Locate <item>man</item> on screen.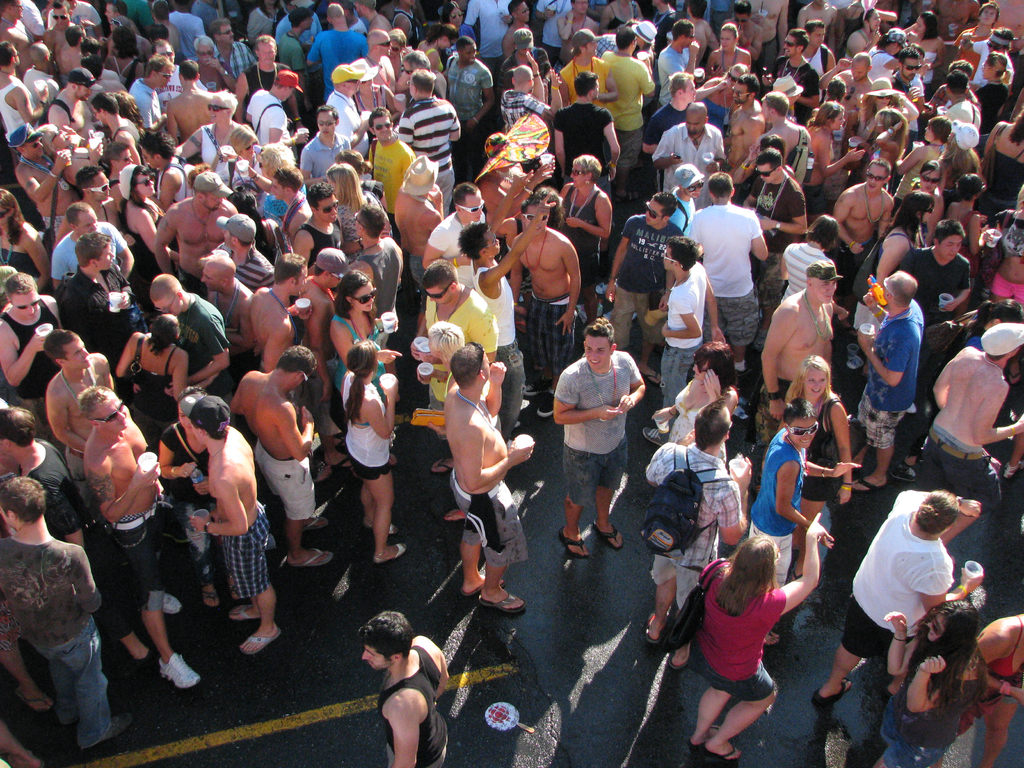
On screen at [556,27,616,104].
